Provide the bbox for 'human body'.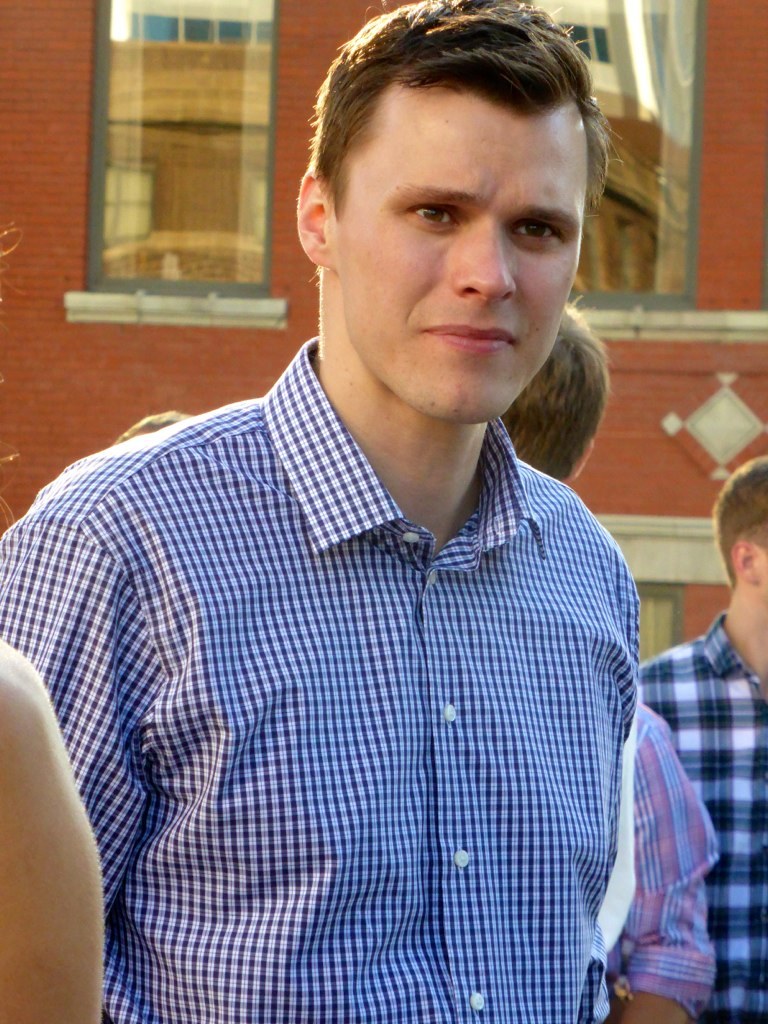
l=48, t=83, r=677, b=1023.
